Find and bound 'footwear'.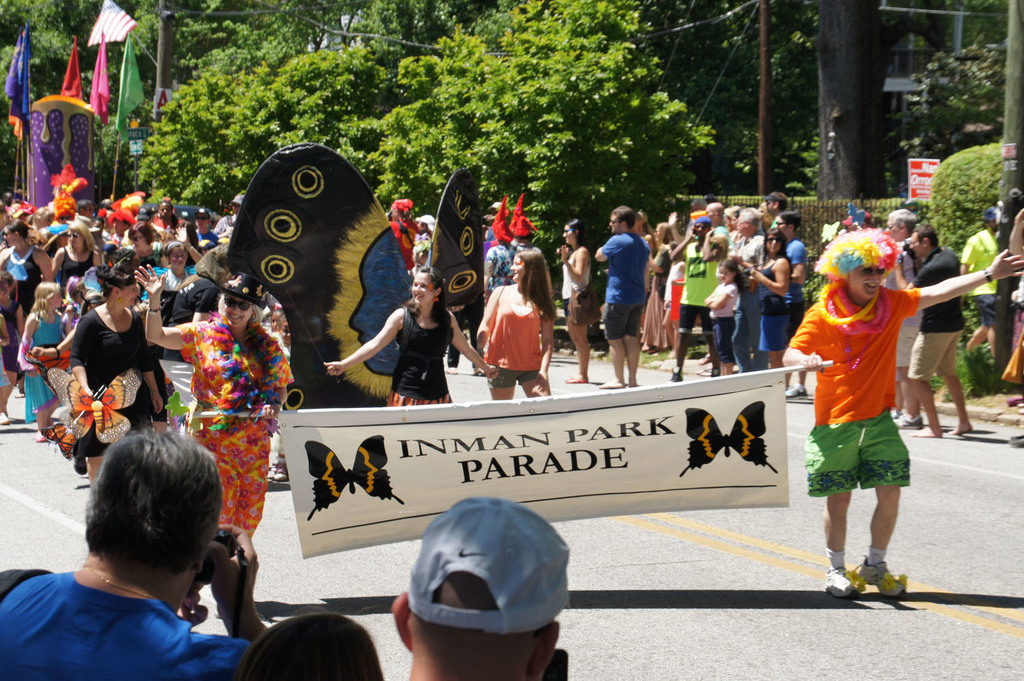
Bound: bbox=[673, 364, 680, 385].
